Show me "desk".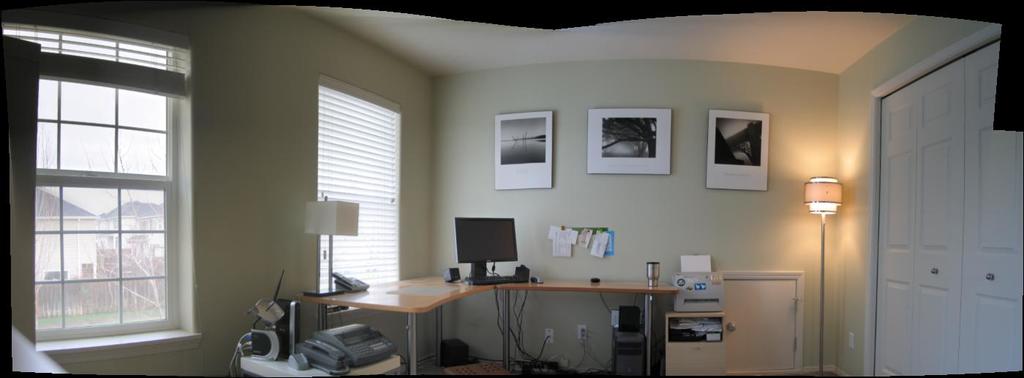
"desk" is here: <box>293,269,680,377</box>.
